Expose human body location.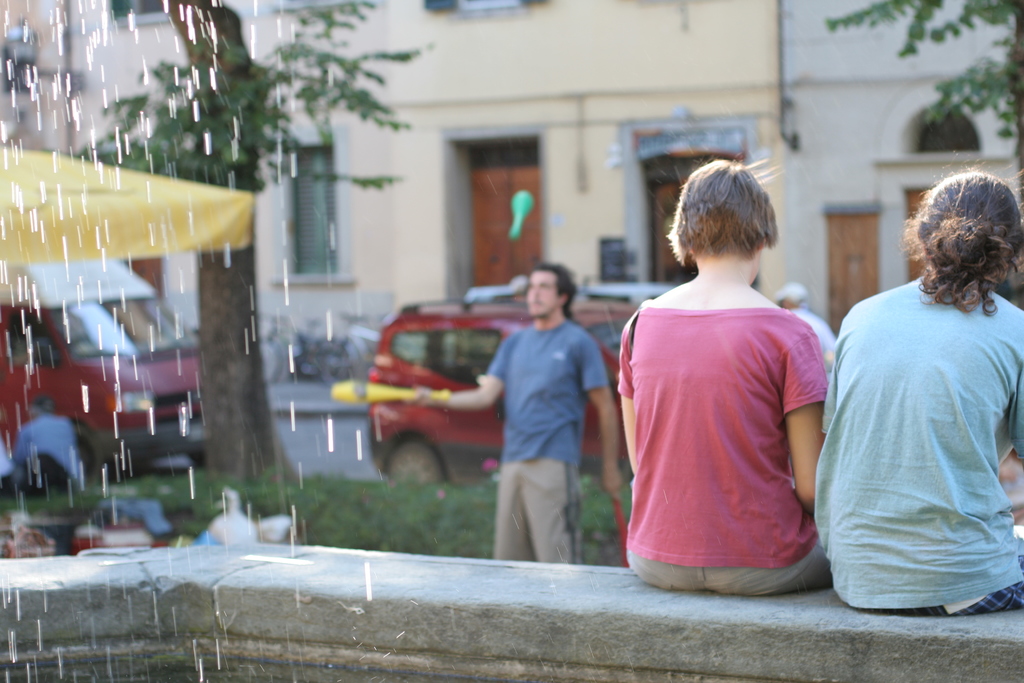
Exposed at locate(412, 261, 618, 561).
